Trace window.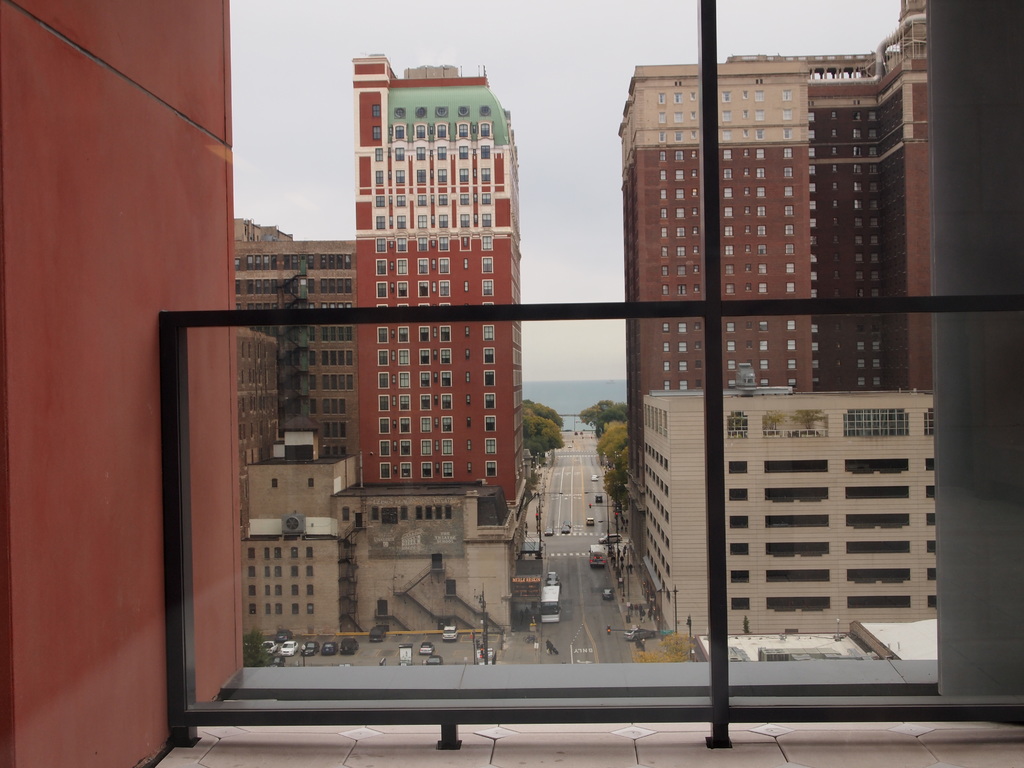
Traced to [438, 125, 447, 138].
